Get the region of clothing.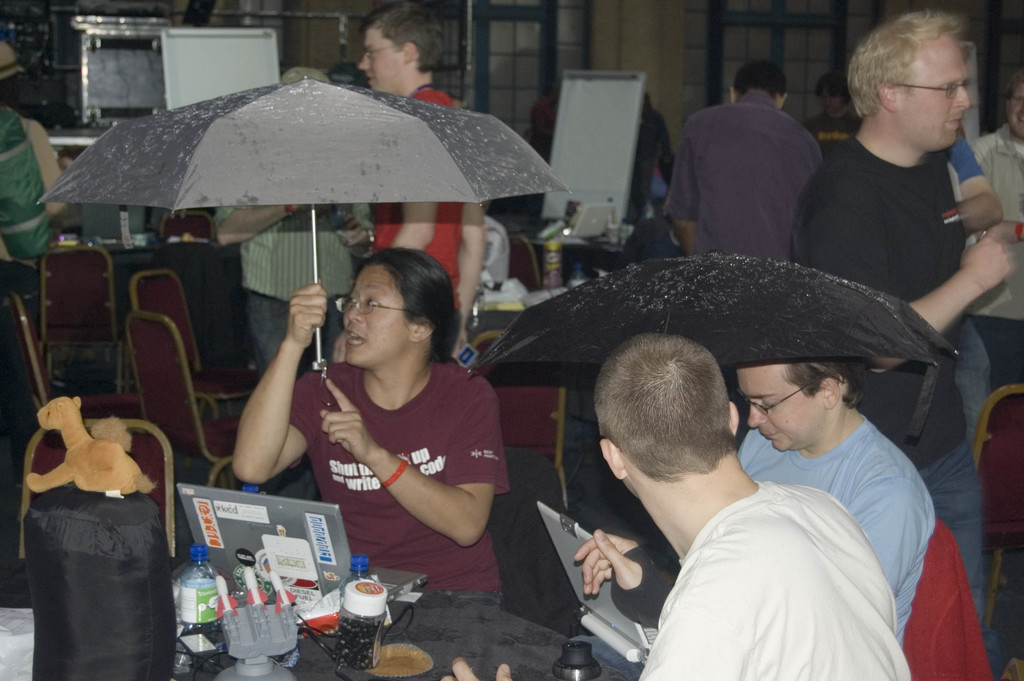
[left=634, top=471, right=916, bottom=680].
